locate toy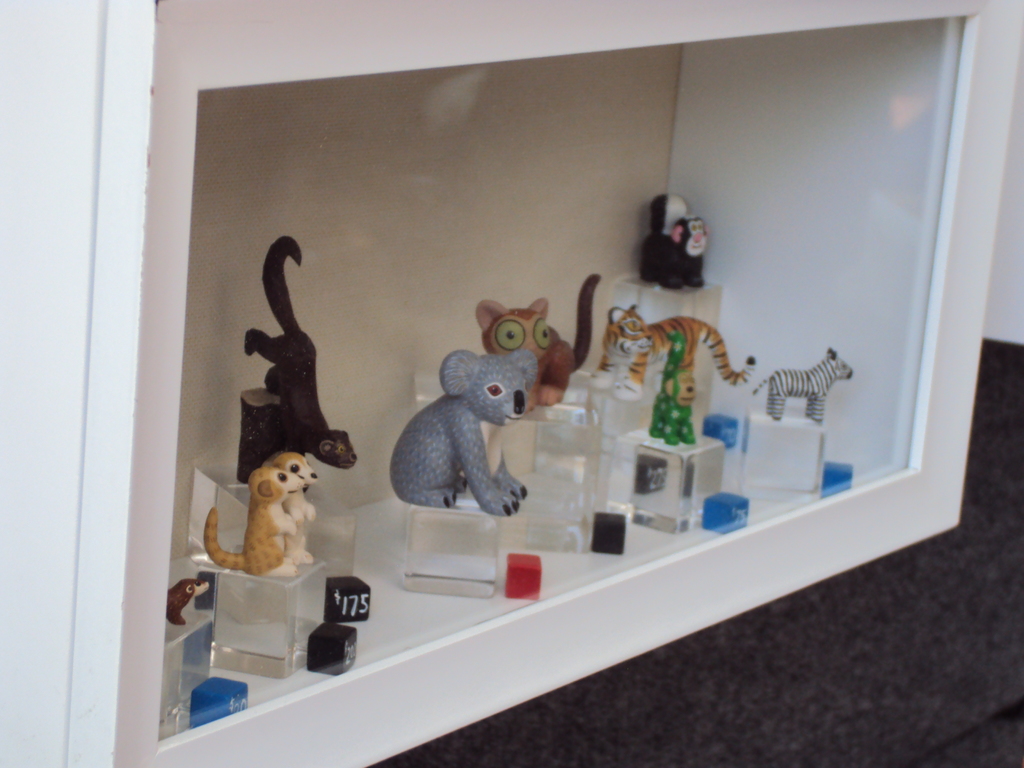
[163,580,211,628]
